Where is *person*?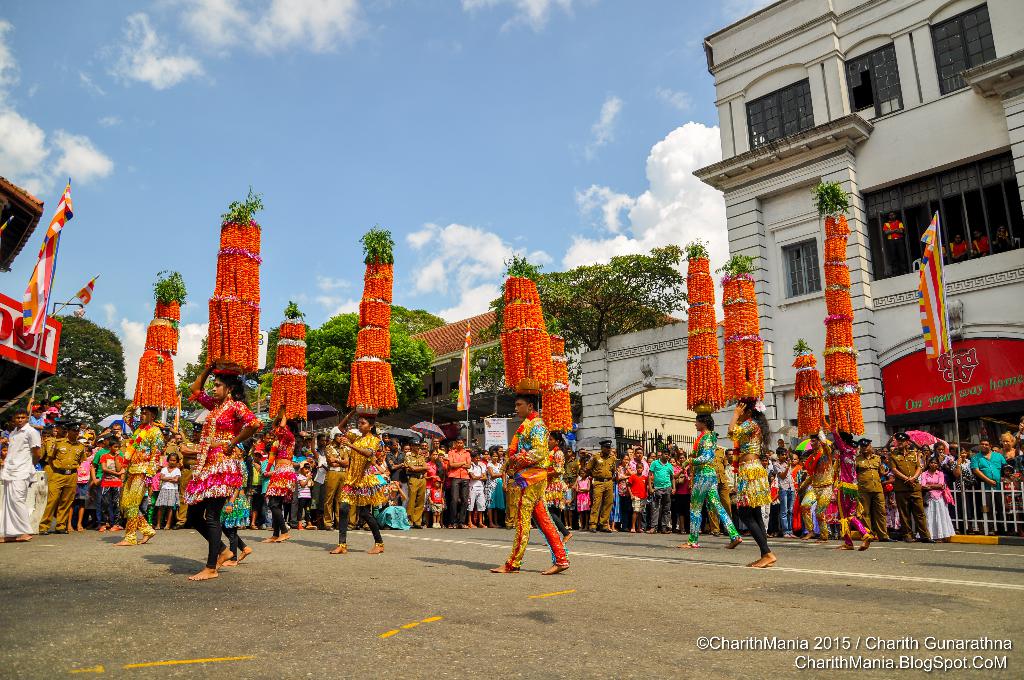
crop(95, 437, 126, 533).
